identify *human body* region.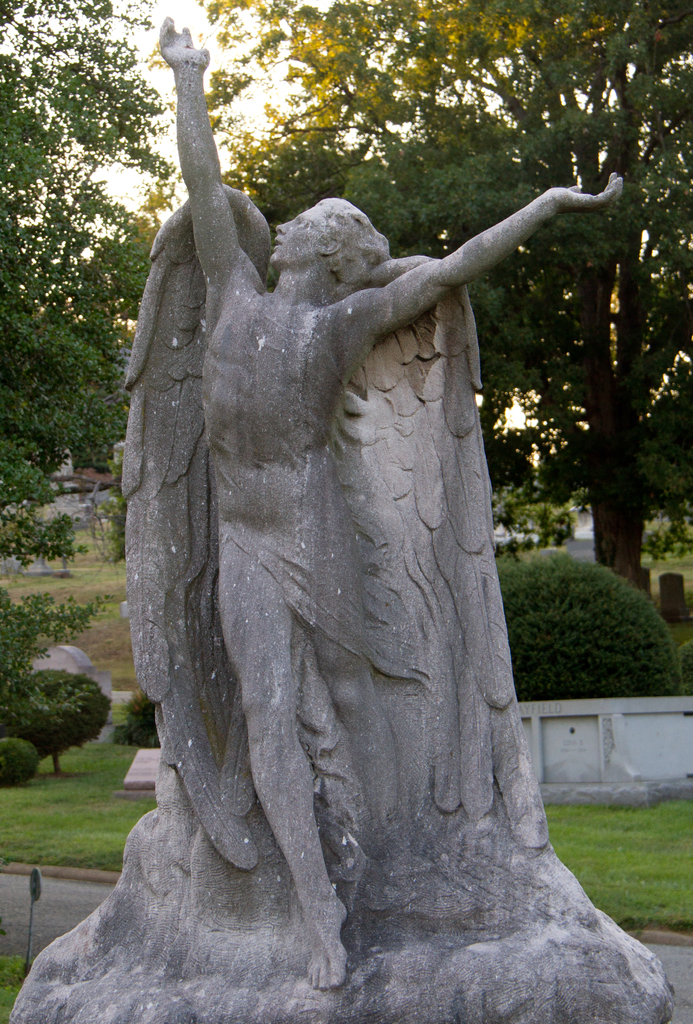
Region: {"x1": 115, "y1": 9, "x2": 624, "y2": 991}.
